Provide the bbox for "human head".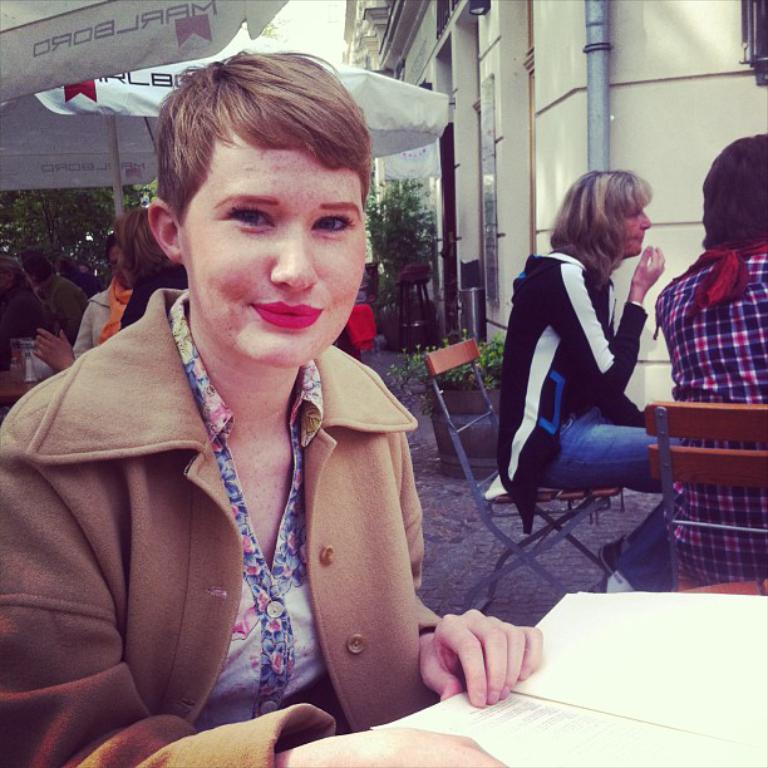
(left=701, top=132, right=767, bottom=247).
